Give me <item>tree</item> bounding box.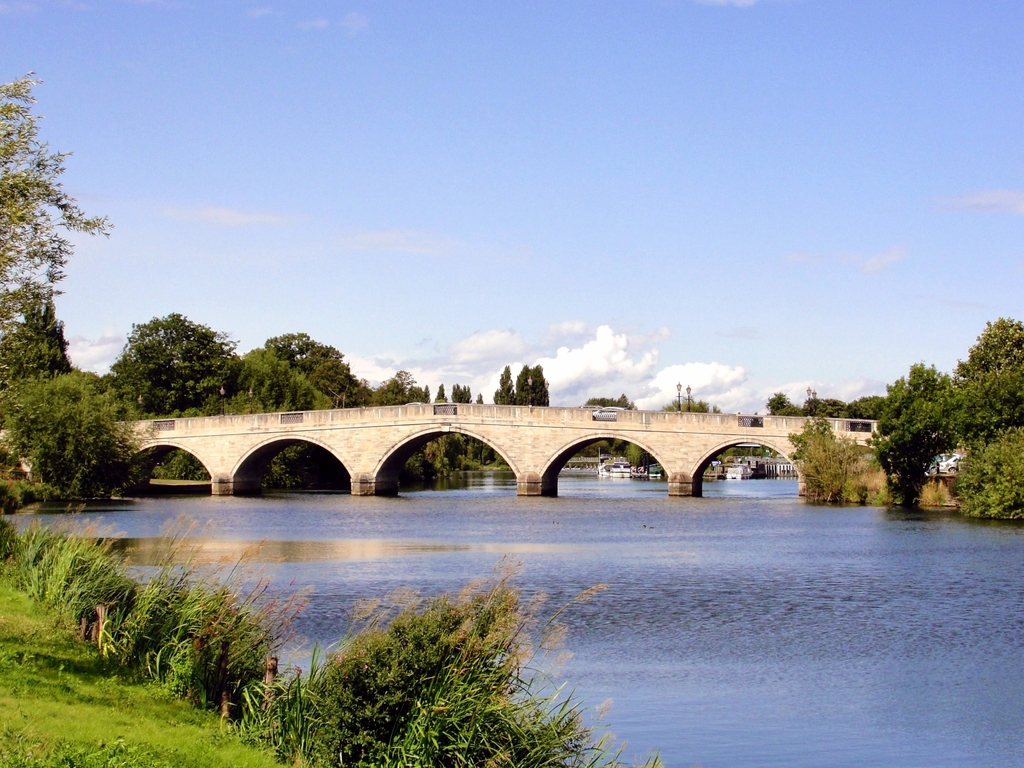
box=[765, 392, 803, 420].
